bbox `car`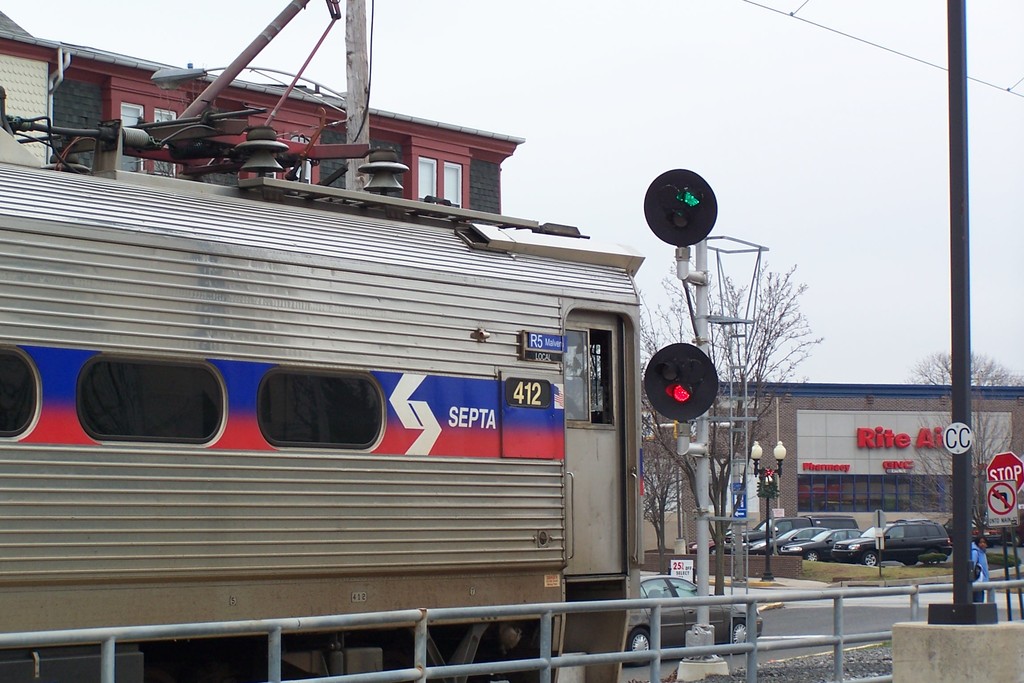
bbox=(785, 531, 874, 562)
